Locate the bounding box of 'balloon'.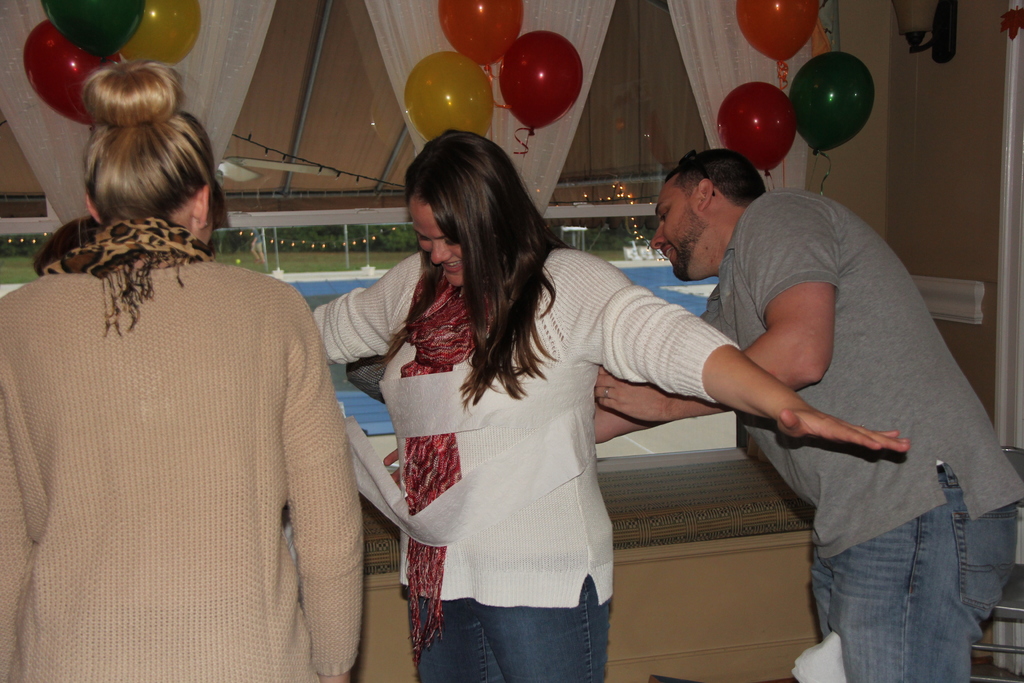
Bounding box: {"x1": 35, "y1": 0, "x2": 141, "y2": 55}.
